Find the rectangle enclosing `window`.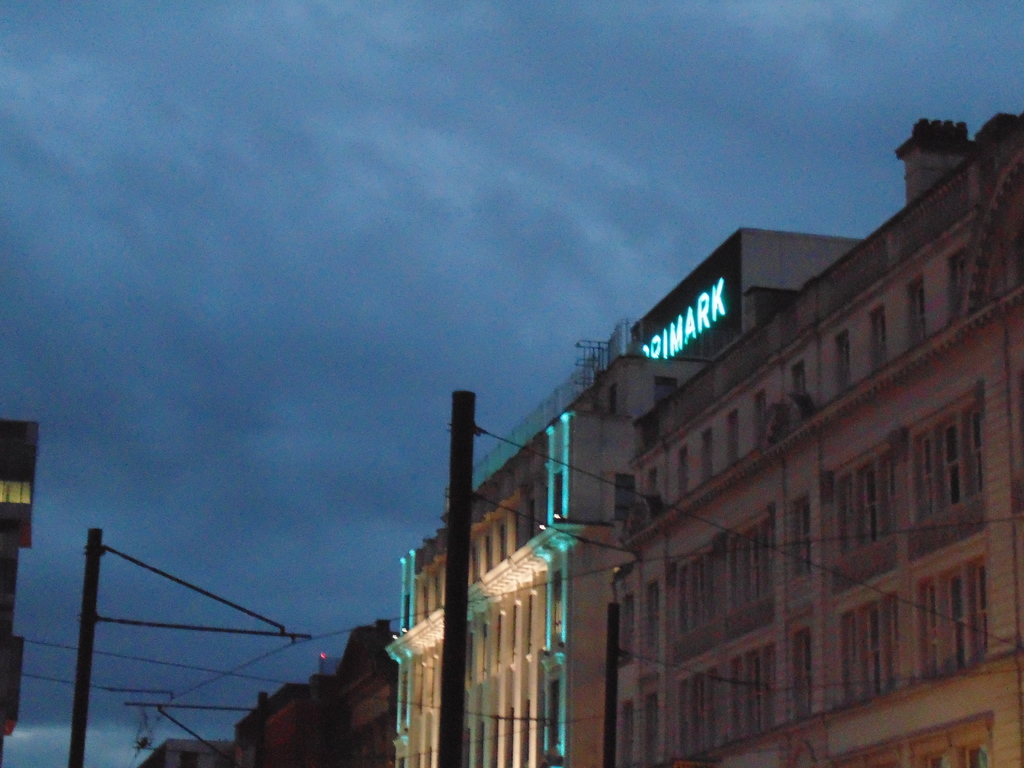
(787, 349, 808, 421).
